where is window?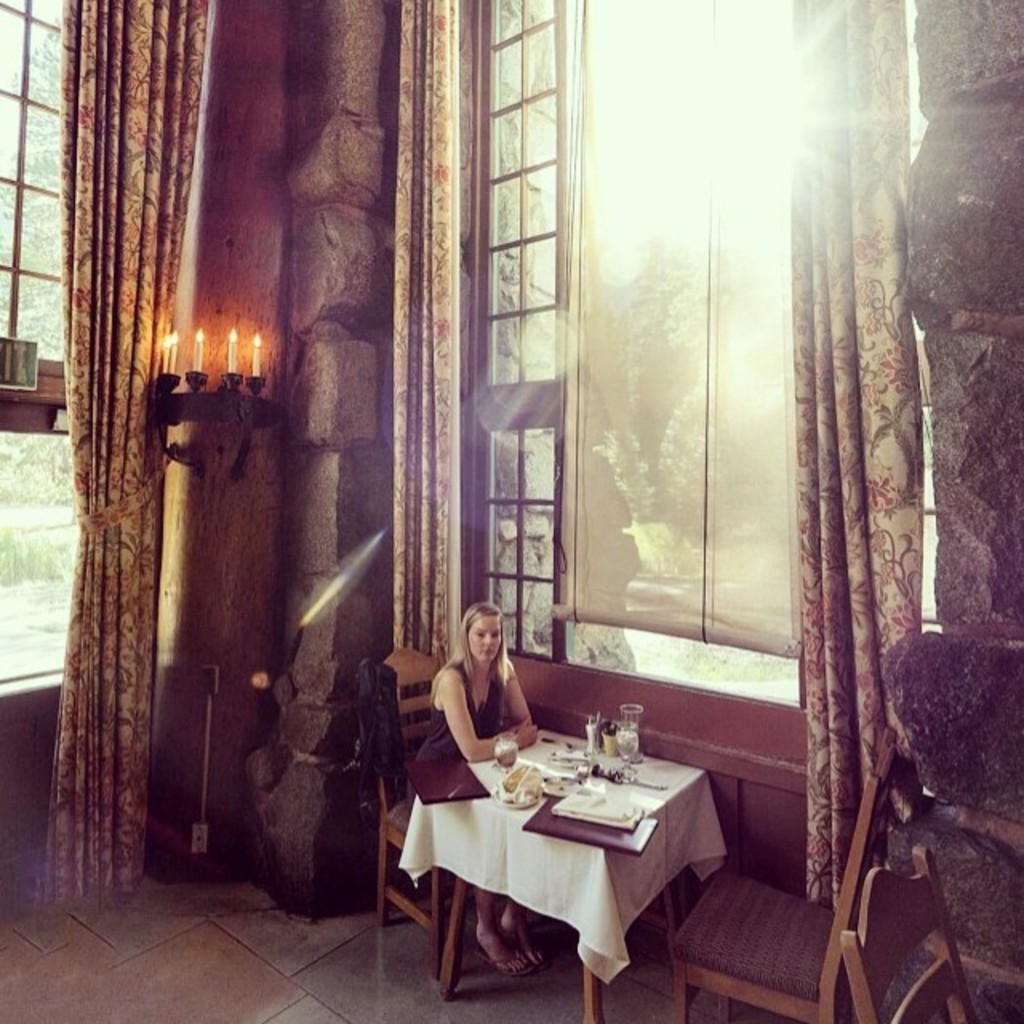
BBox(438, 8, 578, 490).
